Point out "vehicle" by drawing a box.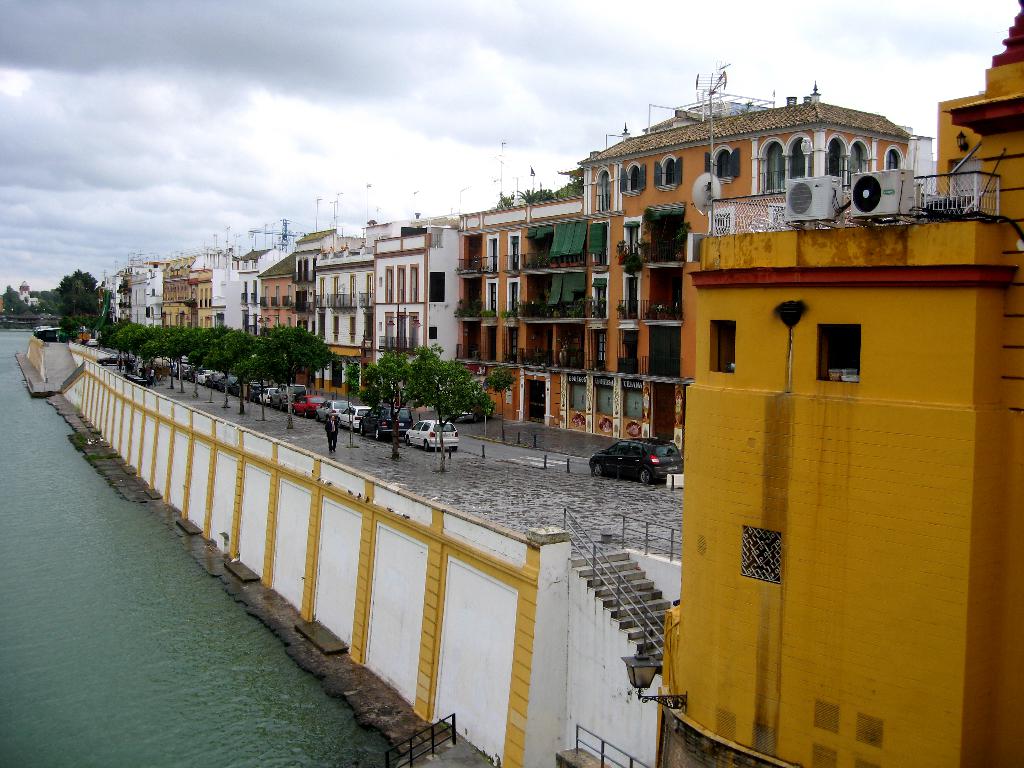
BBox(36, 327, 100, 343).
